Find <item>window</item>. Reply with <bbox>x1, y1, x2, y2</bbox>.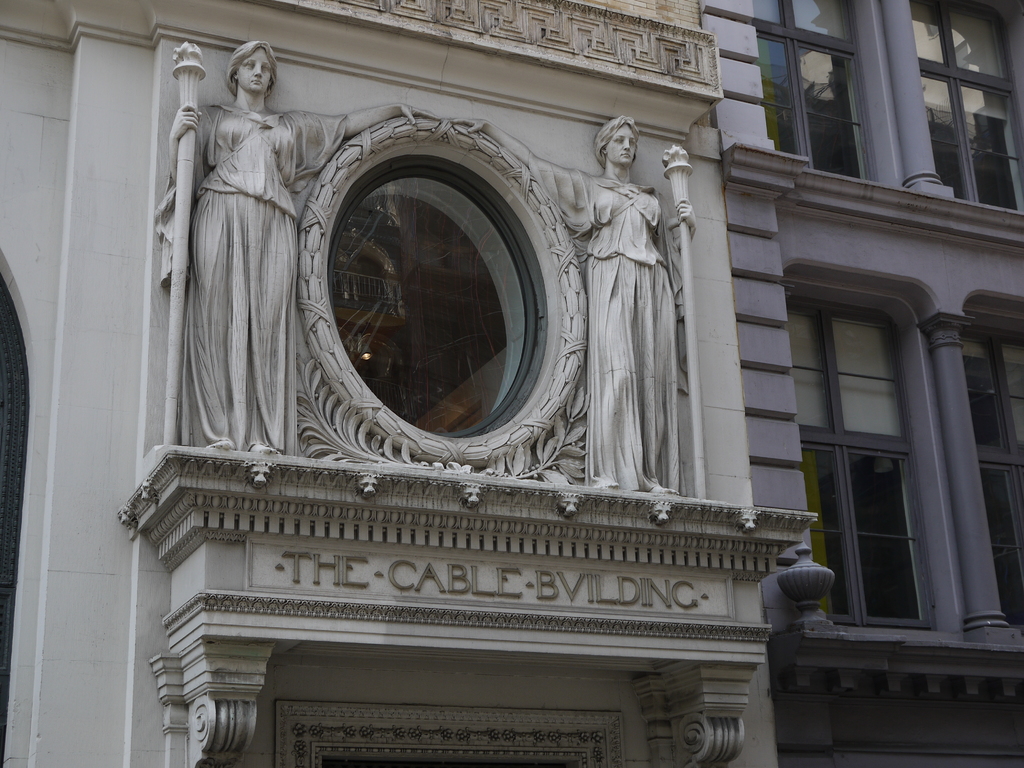
<bbox>787, 287, 941, 627</bbox>.
